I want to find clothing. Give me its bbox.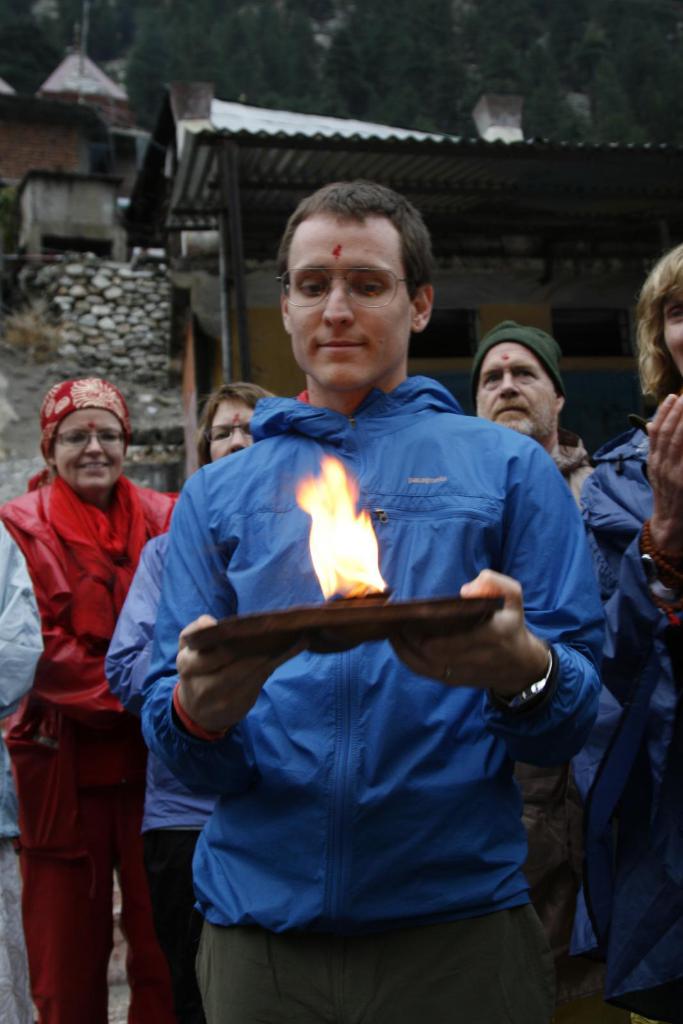
bbox=[0, 519, 51, 1023].
